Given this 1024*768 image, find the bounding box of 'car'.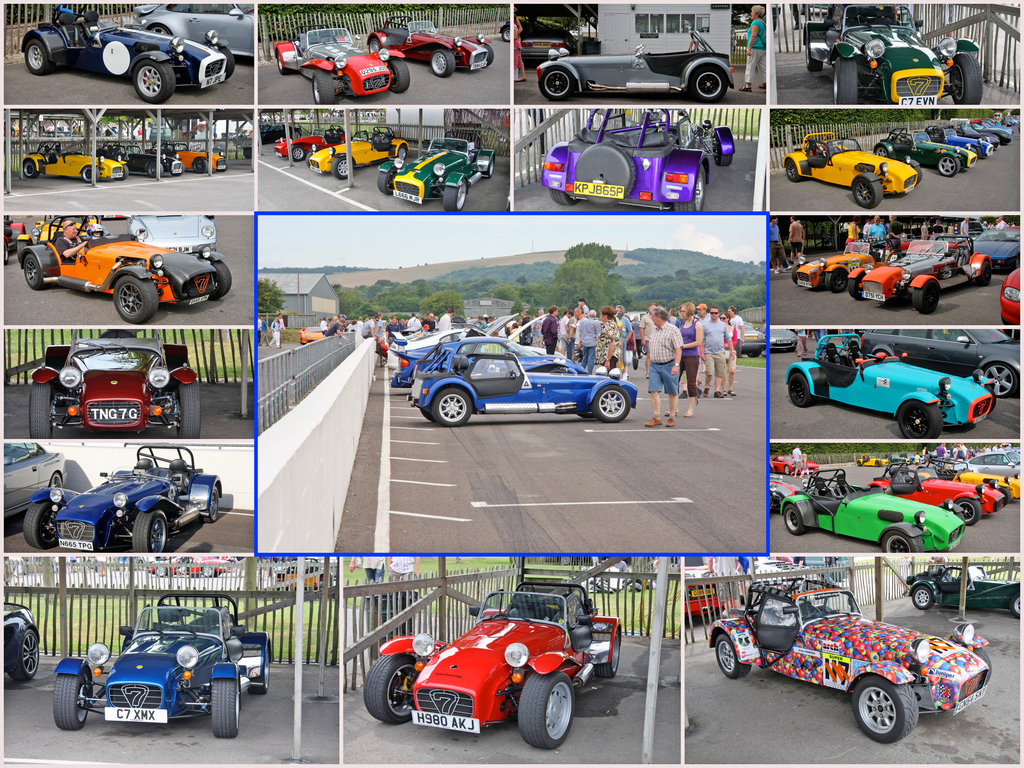
pyautogui.locateOnScreen(20, 215, 230, 322).
